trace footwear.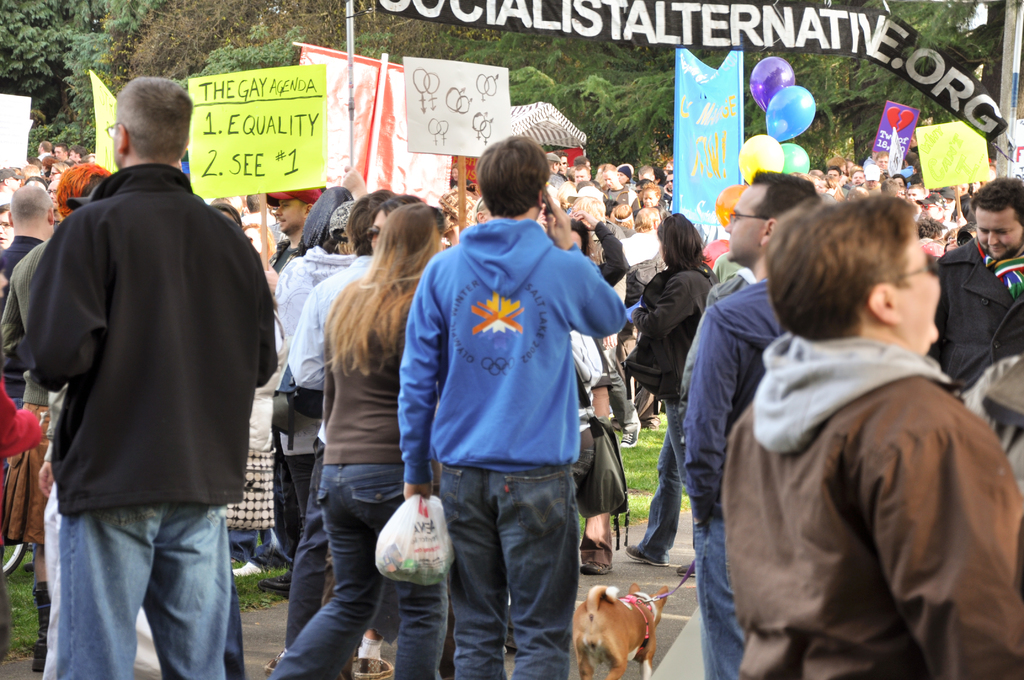
Traced to x1=650, y1=419, x2=659, y2=429.
